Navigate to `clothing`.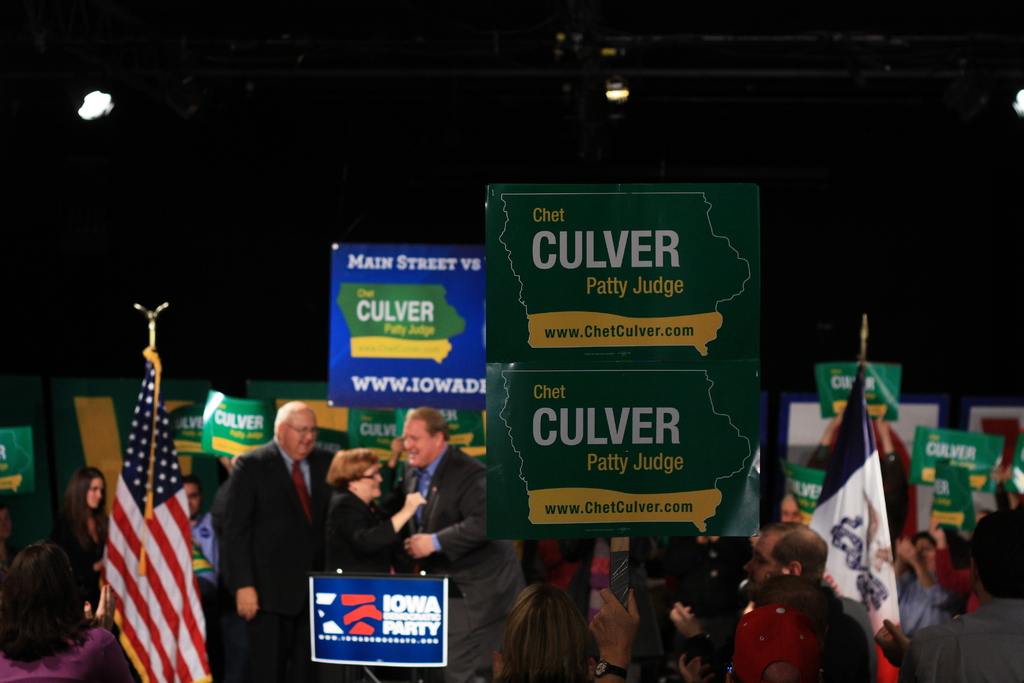
Navigation target: x1=186 y1=502 x2=220 y2=595.
